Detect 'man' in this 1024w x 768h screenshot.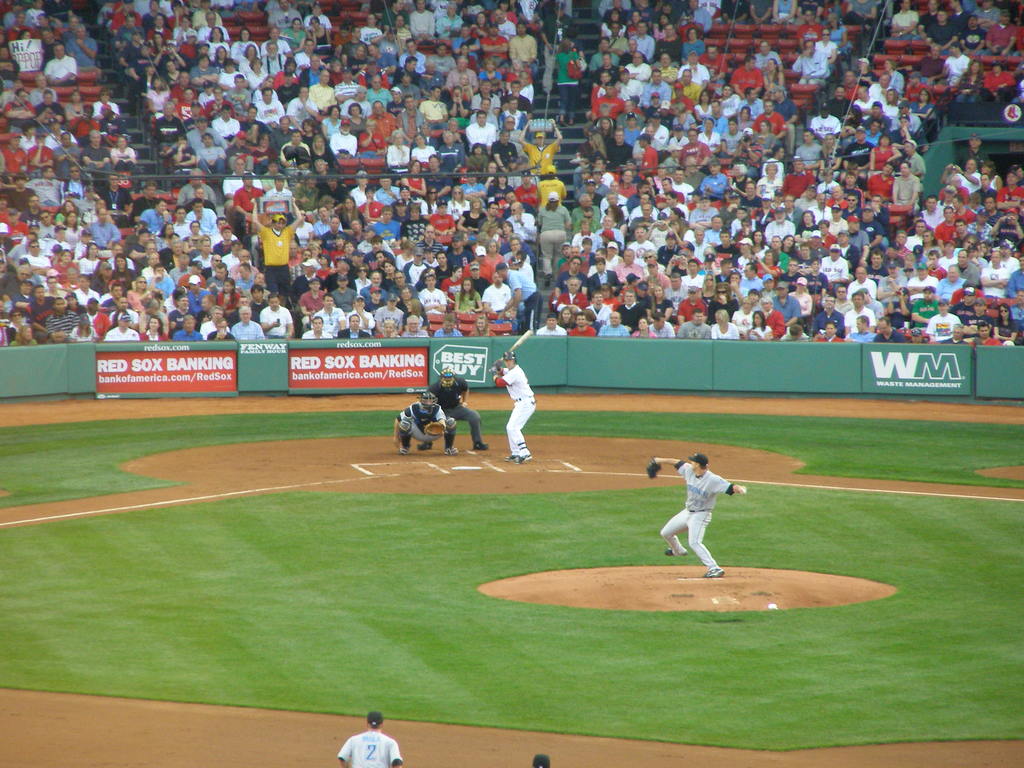
Detection: (617, 285, 647, 329).
